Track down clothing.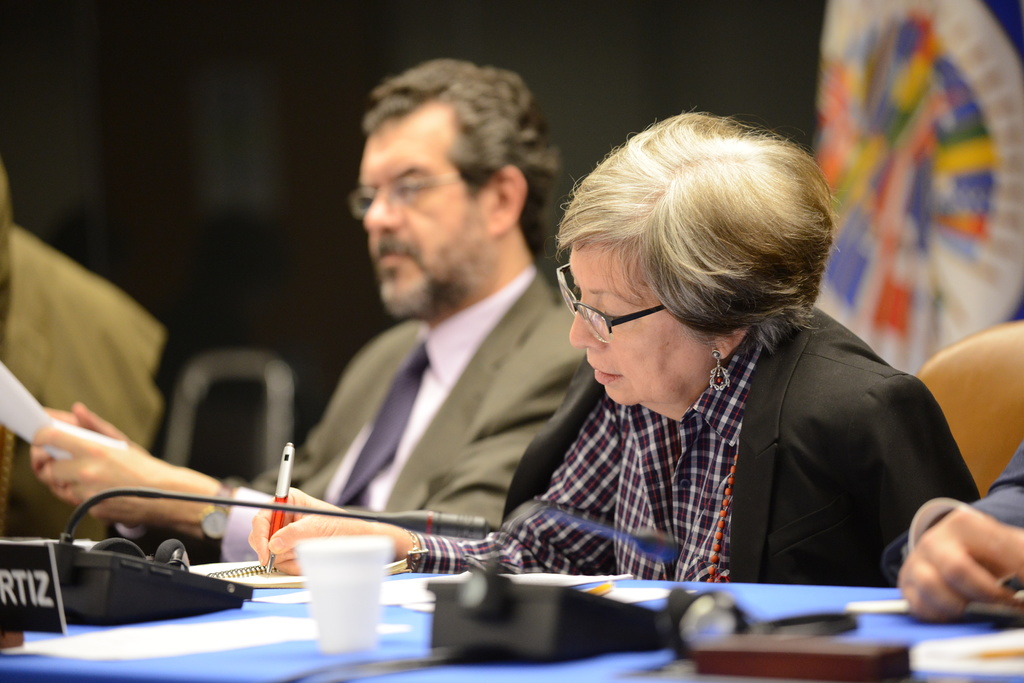
Tracked to <box>104,262,585,562</box>.
